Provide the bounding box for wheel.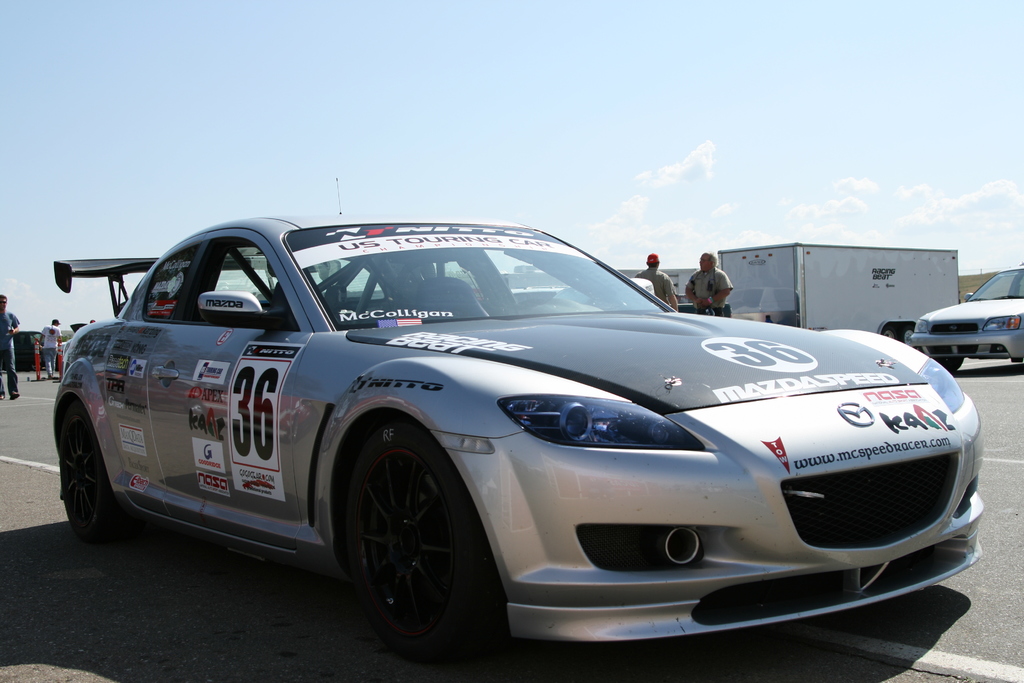
bbox=[900, 328, 913, 343].
